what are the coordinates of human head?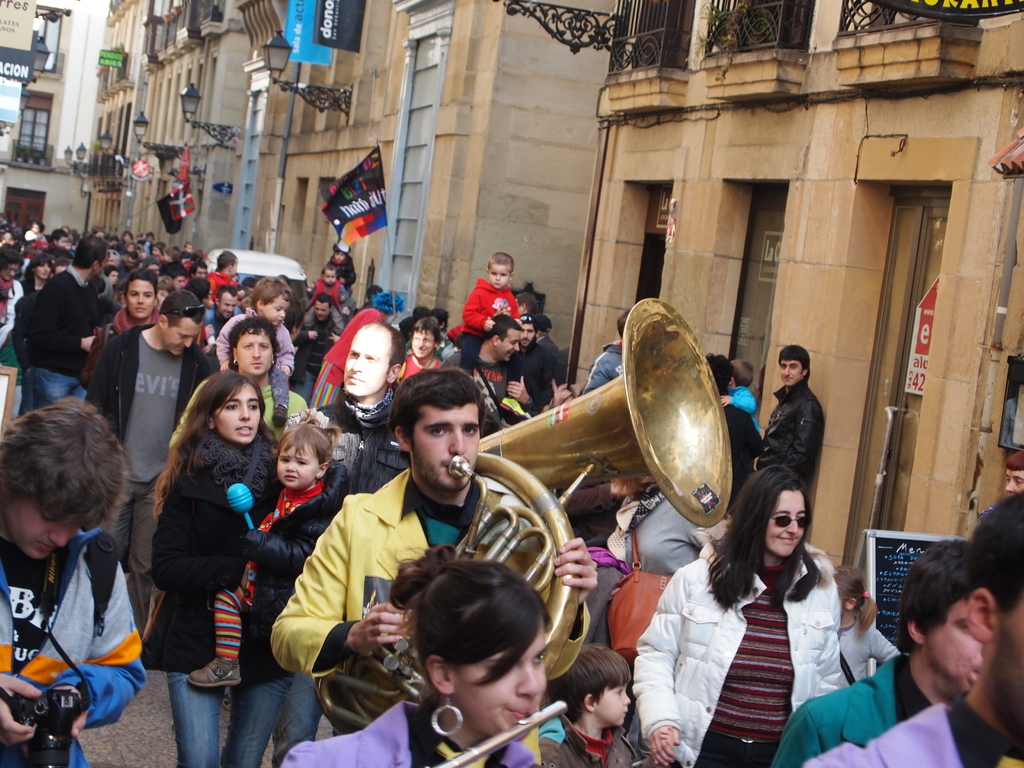
{"left": 415, "top": 561, "right": 545, "bottom": 740}.
